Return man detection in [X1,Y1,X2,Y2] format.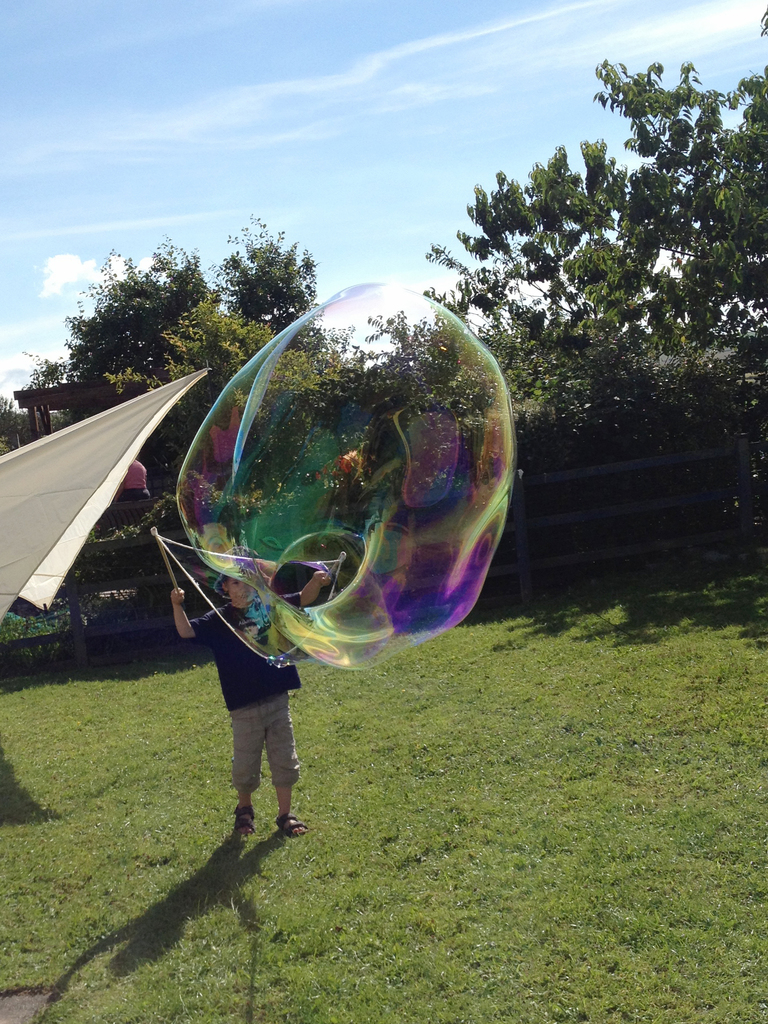
[198,573,337,856].
